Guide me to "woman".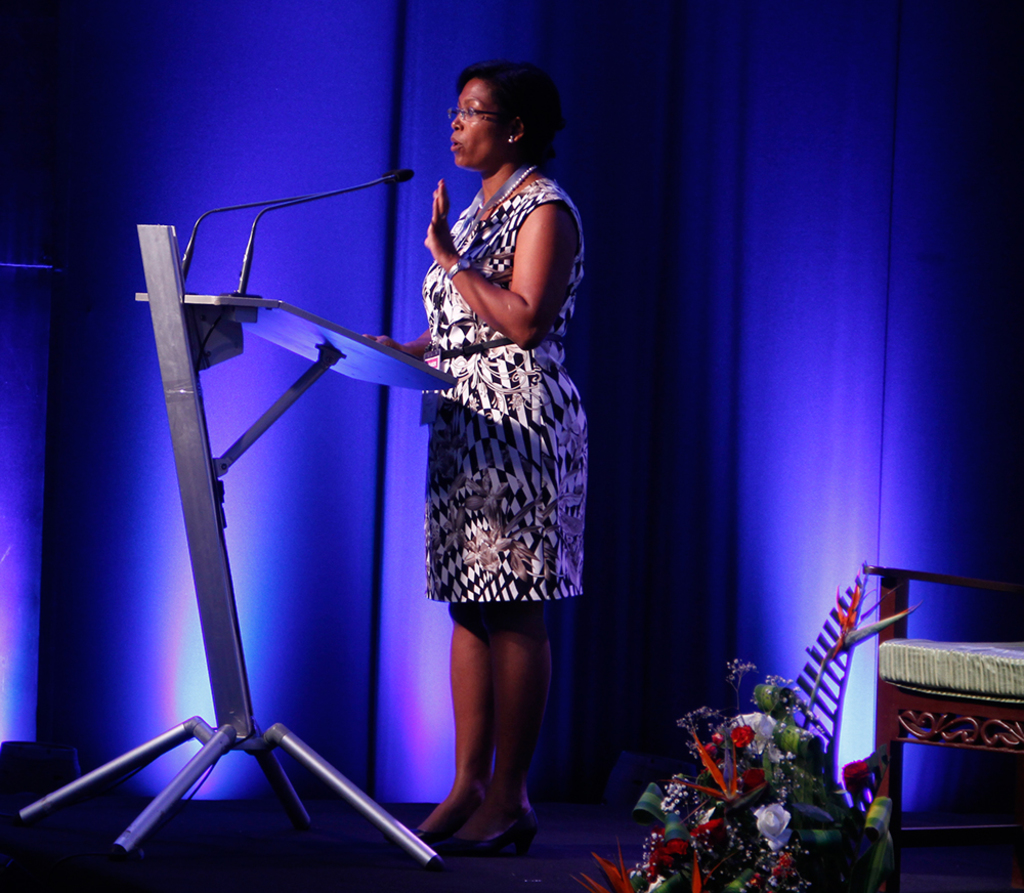
Guidance: 379:0:595:852.
